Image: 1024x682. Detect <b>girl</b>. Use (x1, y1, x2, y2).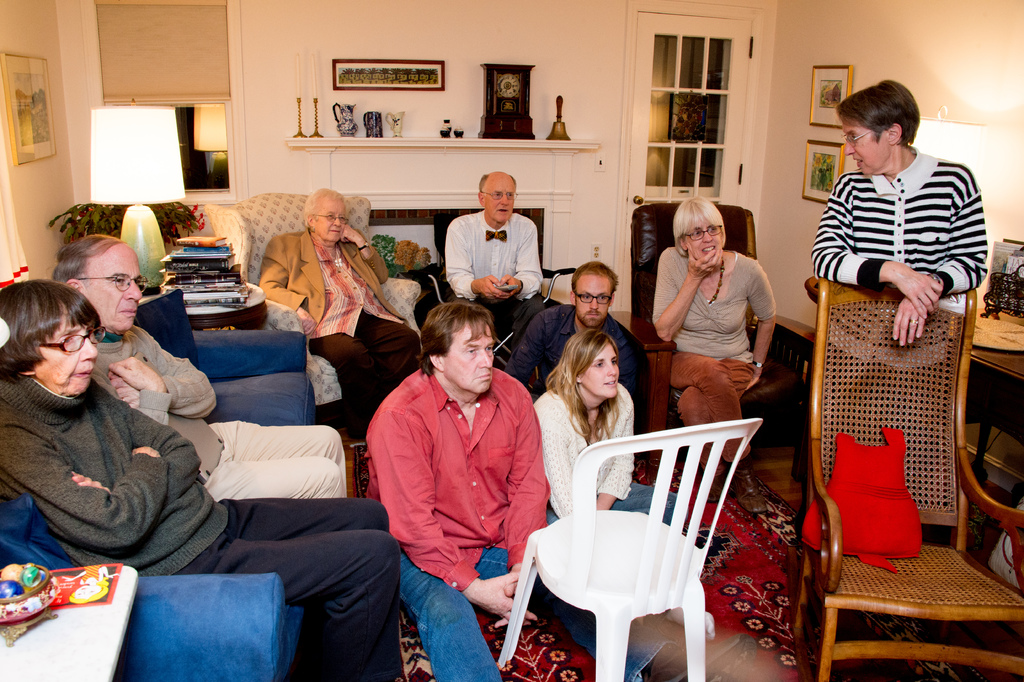
(534, 330, 676, 523).
